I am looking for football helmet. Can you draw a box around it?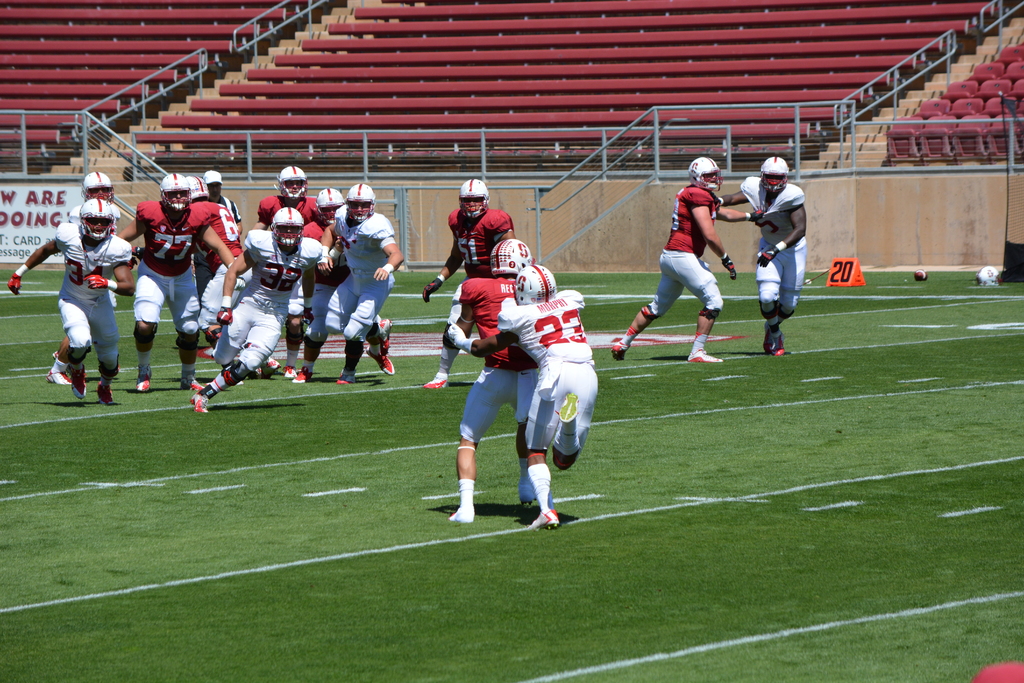
Sure, the bounding box is (x1=185, y1=174, x2=209, y2=201).
